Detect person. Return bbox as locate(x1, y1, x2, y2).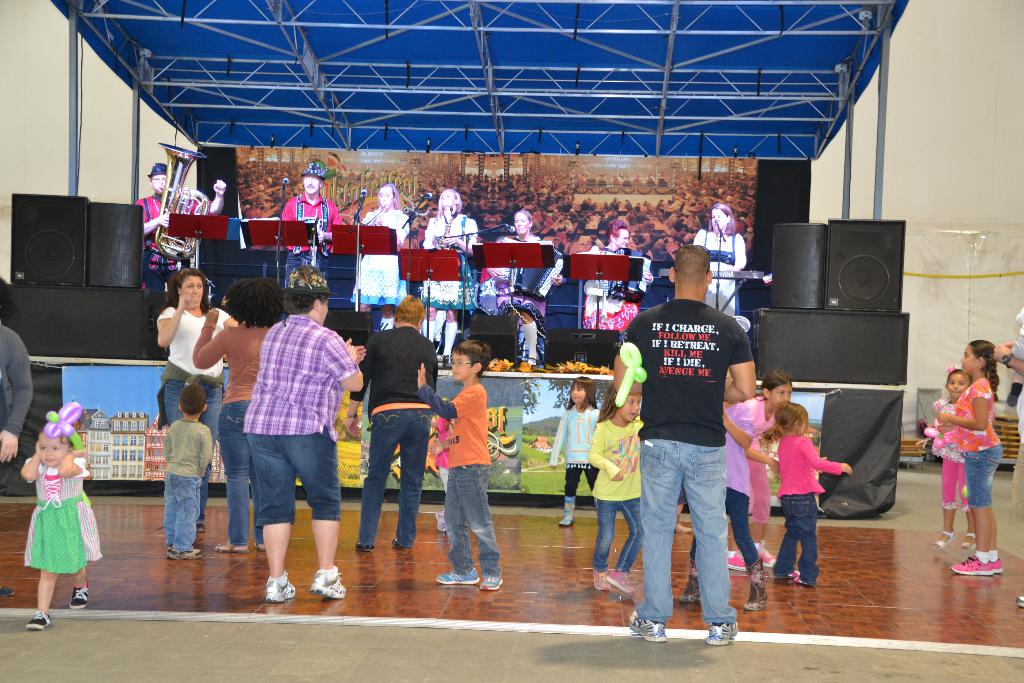
locate(279, 158, 348, 295).
